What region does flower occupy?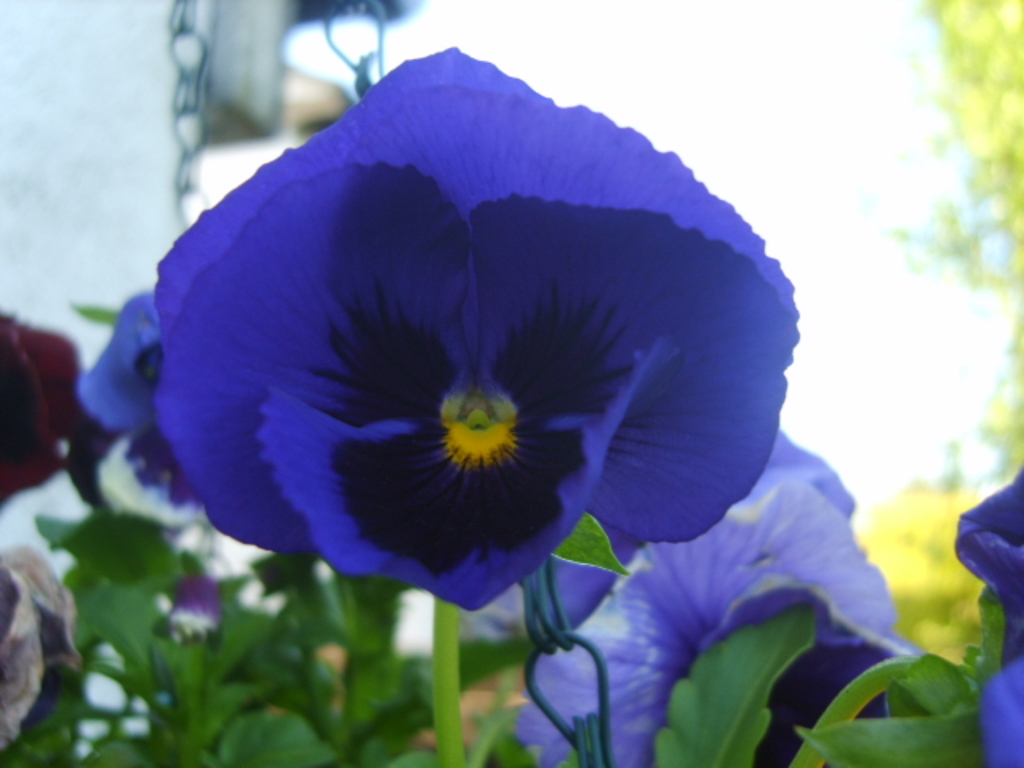
(952,469,1022,766).
